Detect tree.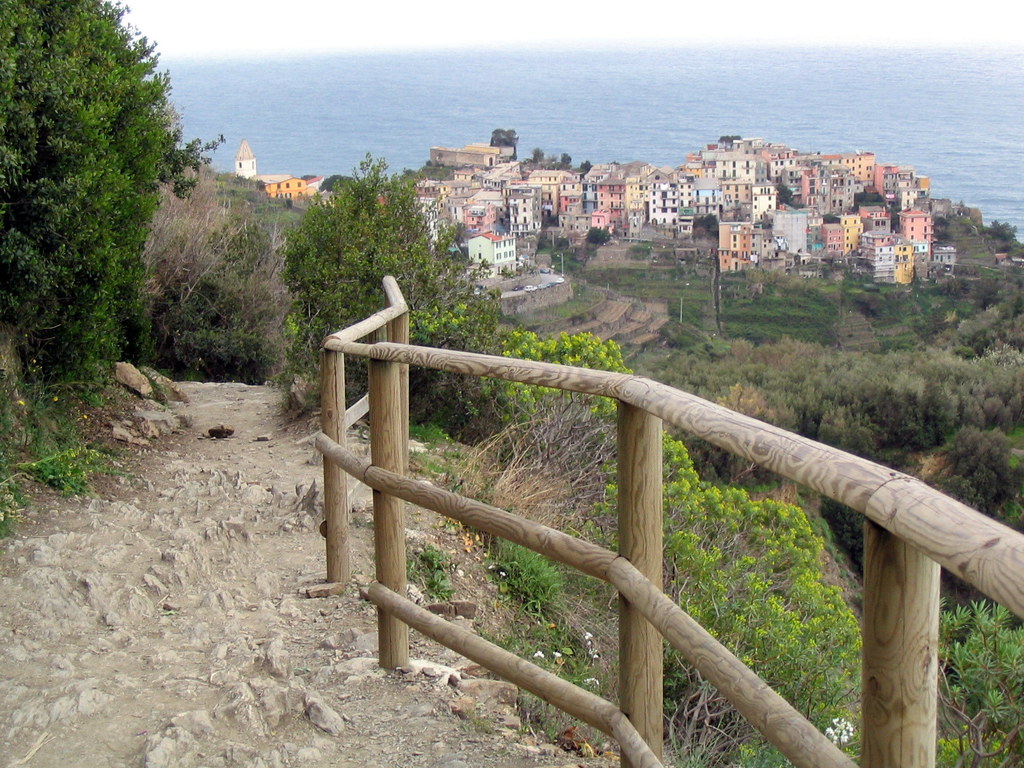
Detected at (5, 0, 231, 420).
